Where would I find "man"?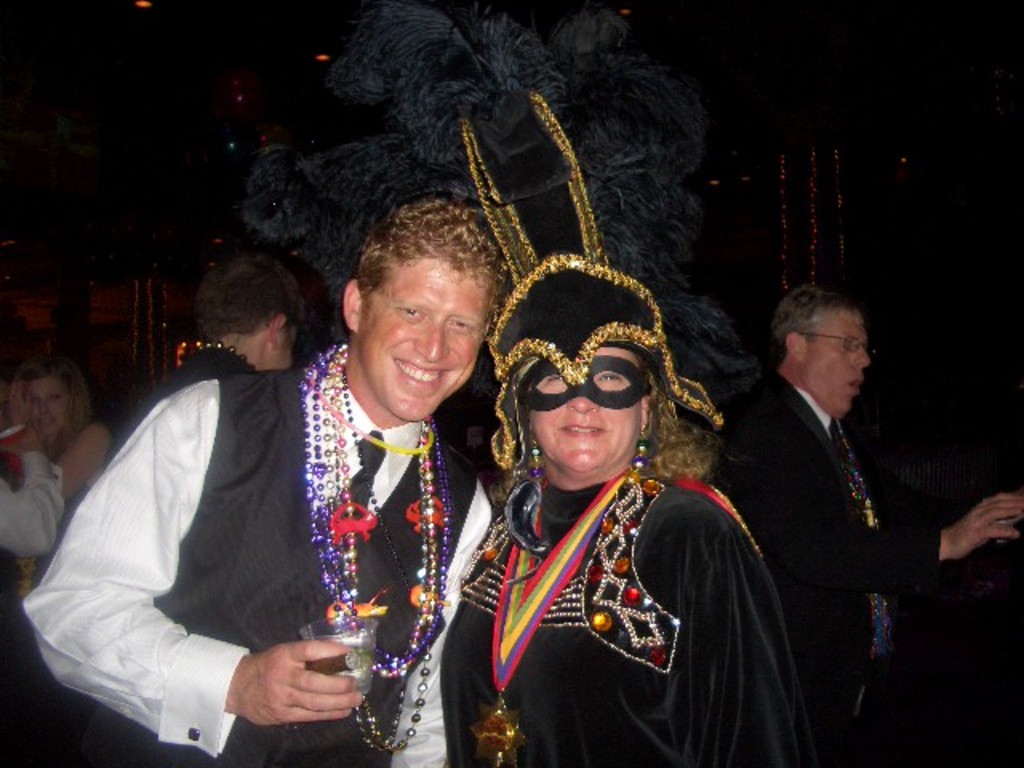
At 710, 290, 1022, 765.
